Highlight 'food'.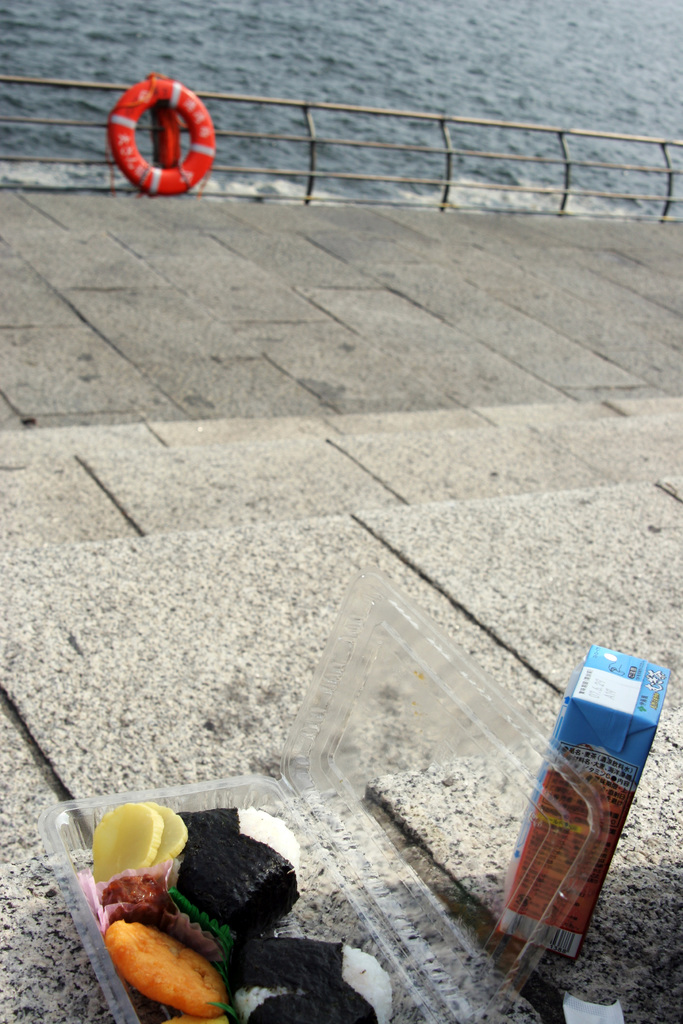
Highlighted region: locate(101, 902, 223, 1006).
